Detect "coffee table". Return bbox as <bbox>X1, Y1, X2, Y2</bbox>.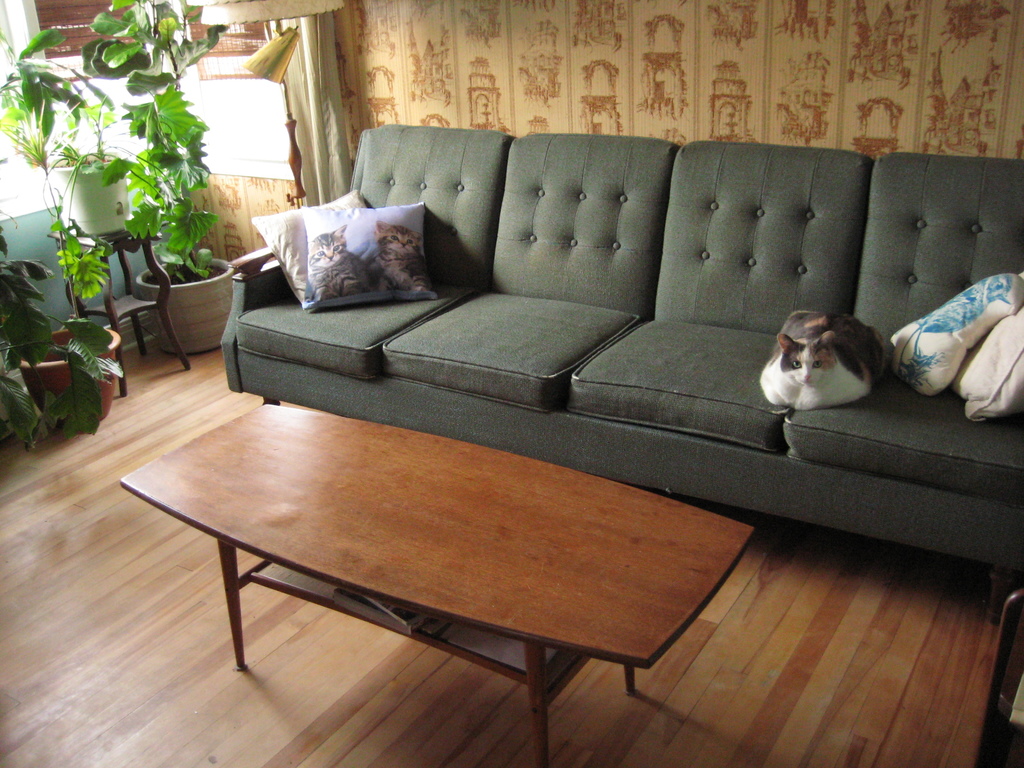
<bbox>118, 402, 755, 767</bbox>.
